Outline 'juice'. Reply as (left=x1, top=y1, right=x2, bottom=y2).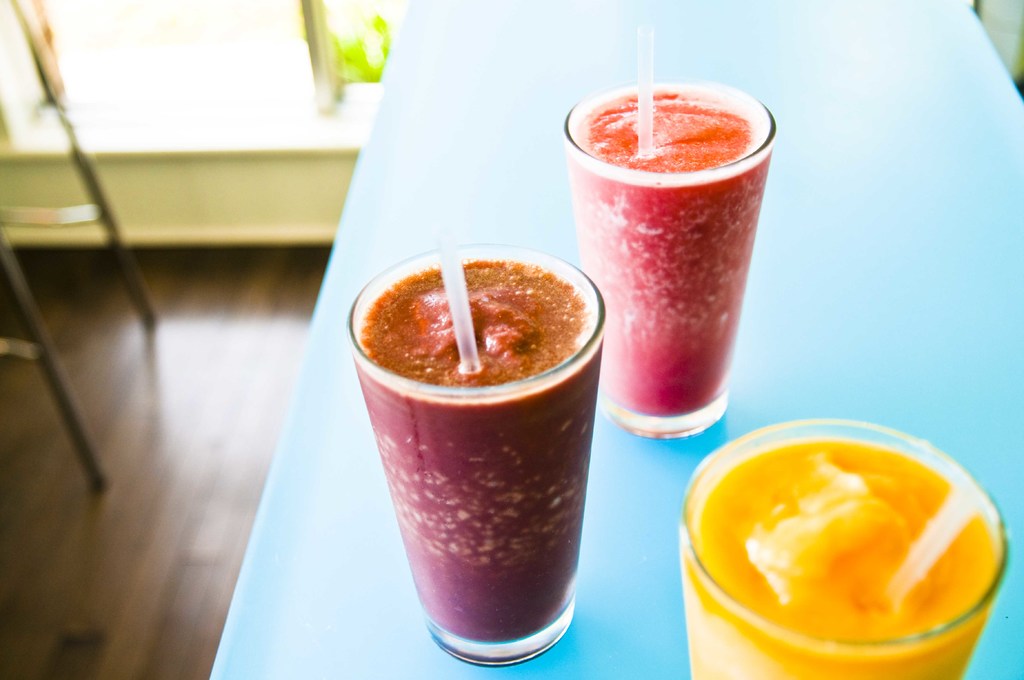
(left=686, top=437, right=1007, bottom=679).
